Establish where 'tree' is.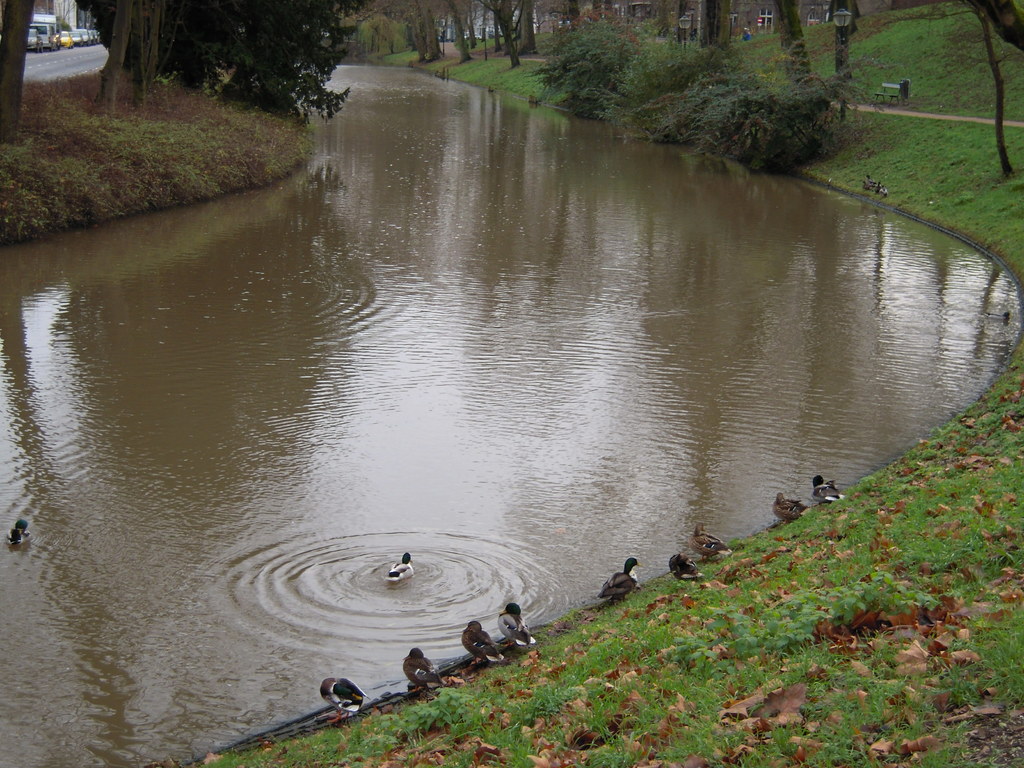
Established at x1=859, y1=0, x2=1023, y2=186.
